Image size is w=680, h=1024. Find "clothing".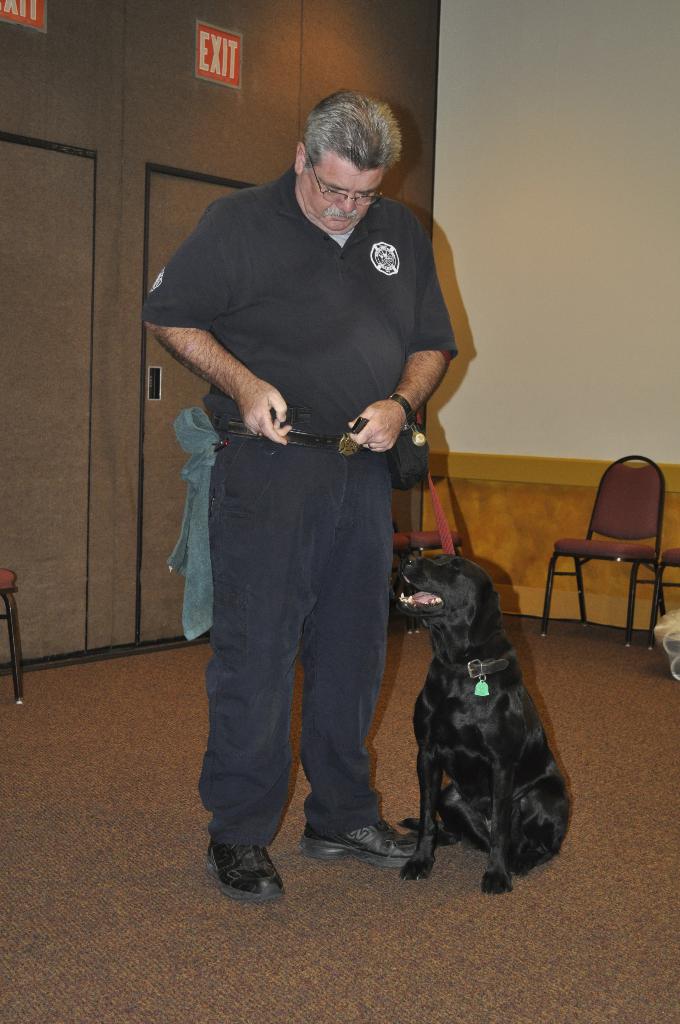
bbox=[160, 120, 447, 845].
